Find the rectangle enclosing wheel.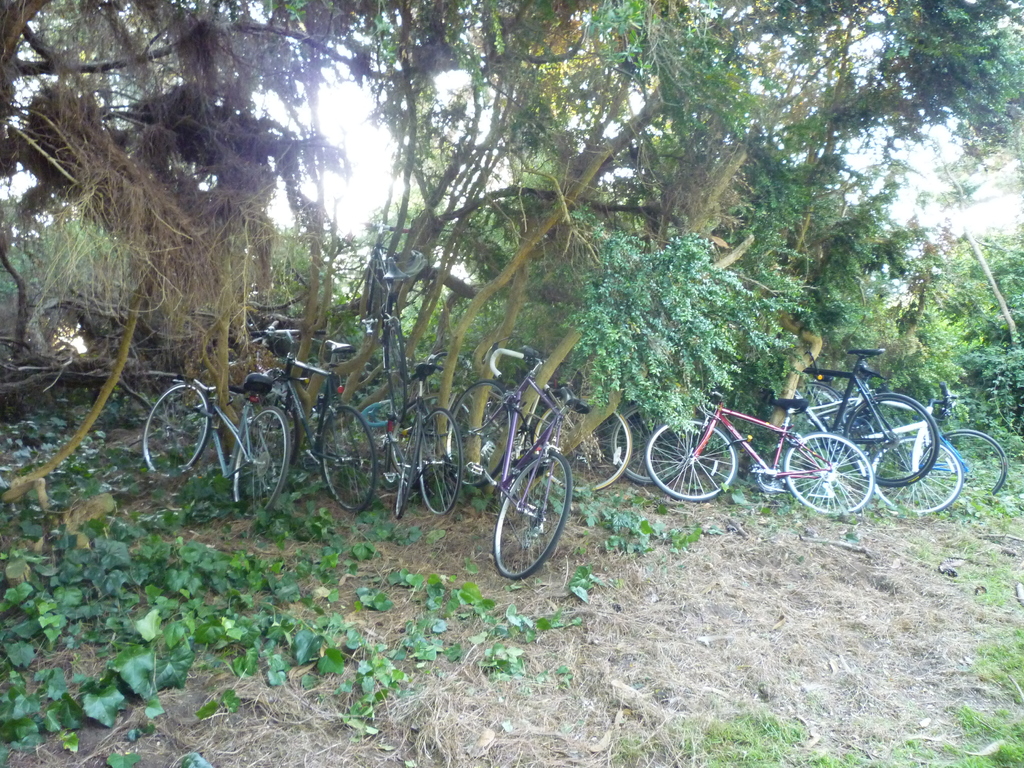
x1=776, y1=383, x2=843, y2=426.
